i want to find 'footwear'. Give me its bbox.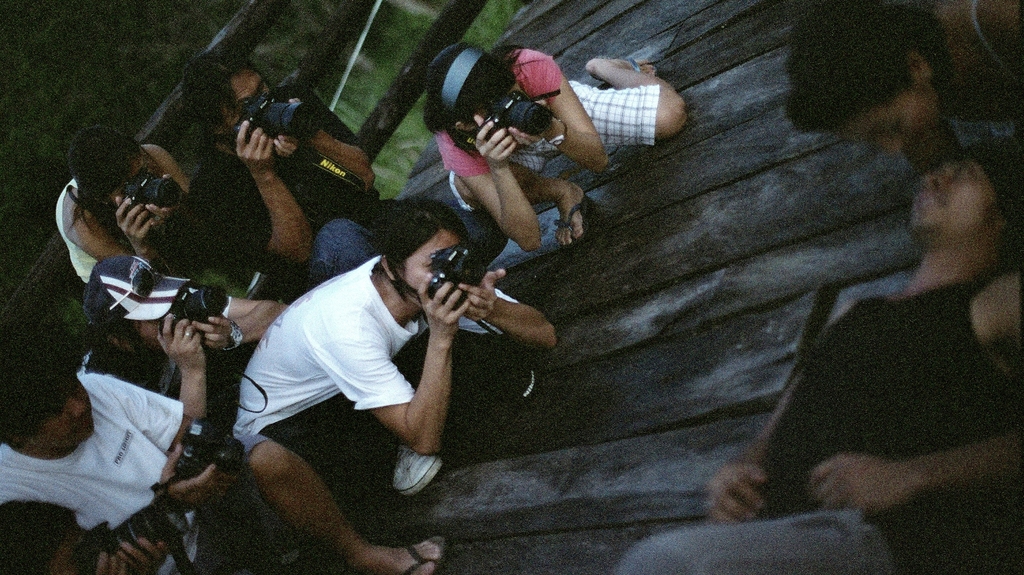
region(401, 535, 447, 574).
